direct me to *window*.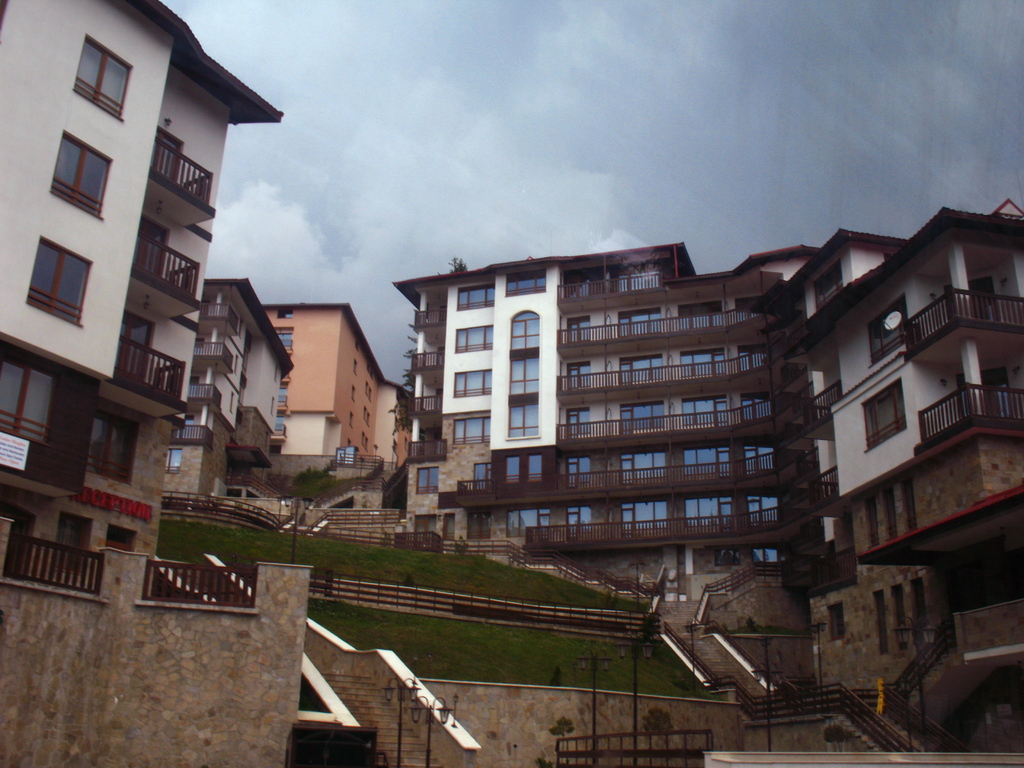
Direction: detection(72, 33, 134, 118).
